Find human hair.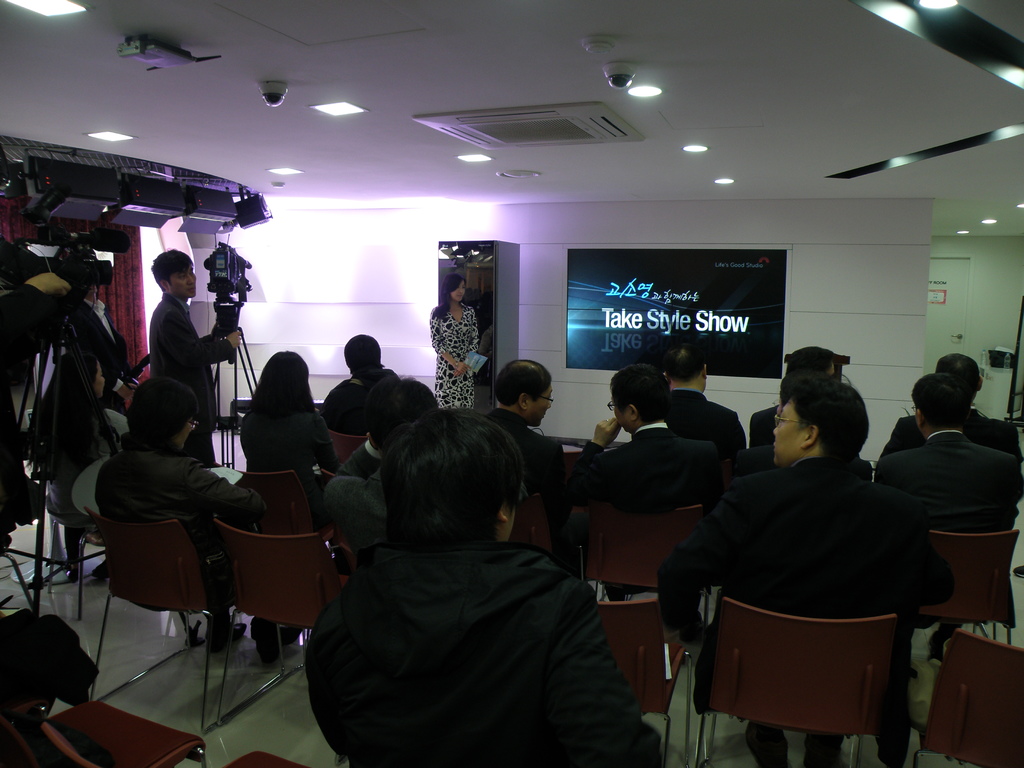
124 374 196 451.
